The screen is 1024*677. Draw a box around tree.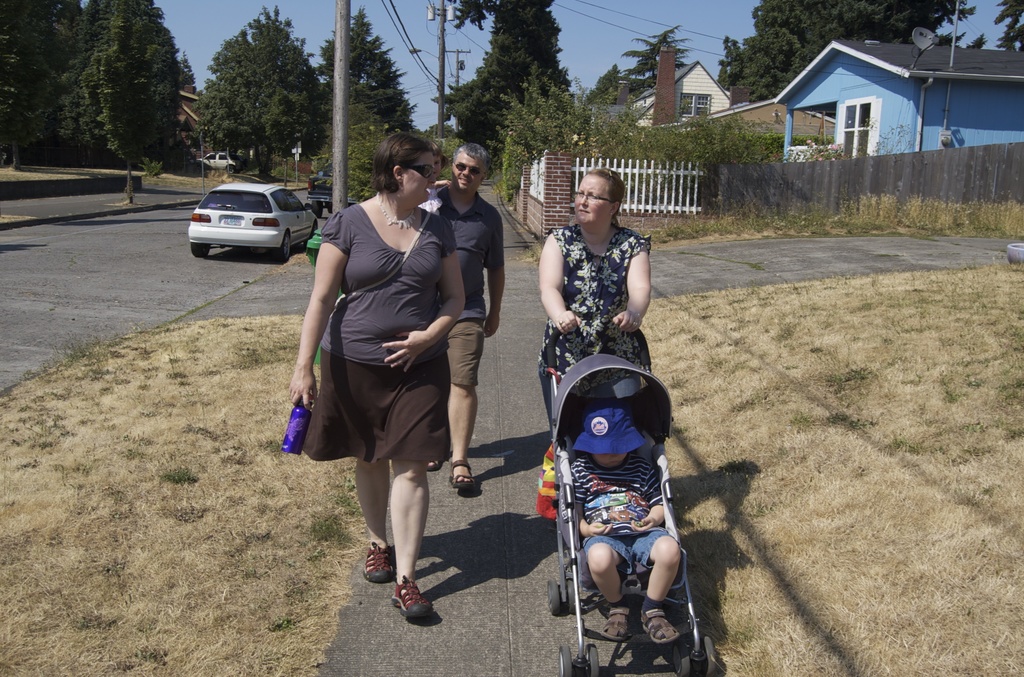
315,7,424,212.
